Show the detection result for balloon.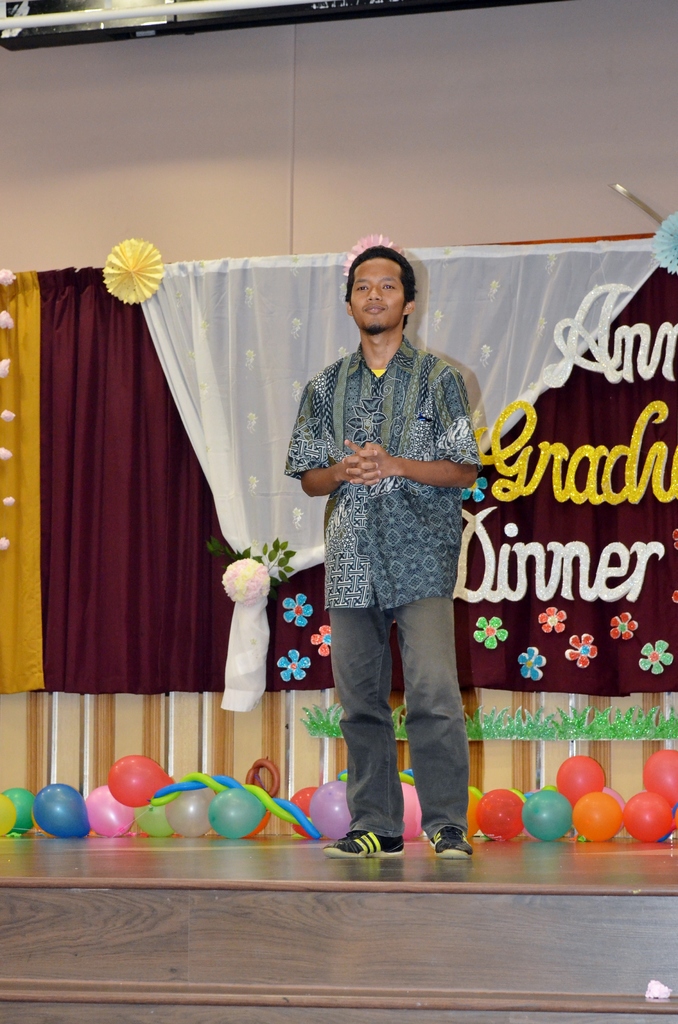
pyautogui.locateOnScreen(638, 750, 677, 804).
